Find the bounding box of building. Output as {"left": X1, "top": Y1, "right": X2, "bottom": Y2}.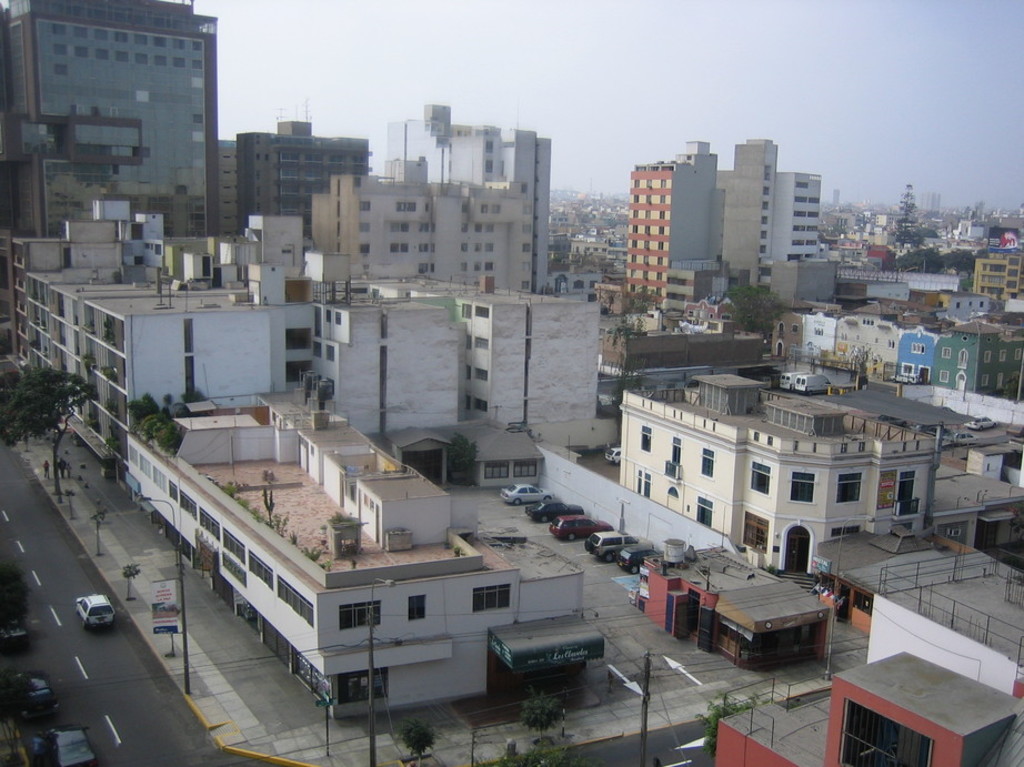
{"left": 714, "top": 655, "right": 1023, "bottom": 764}.
